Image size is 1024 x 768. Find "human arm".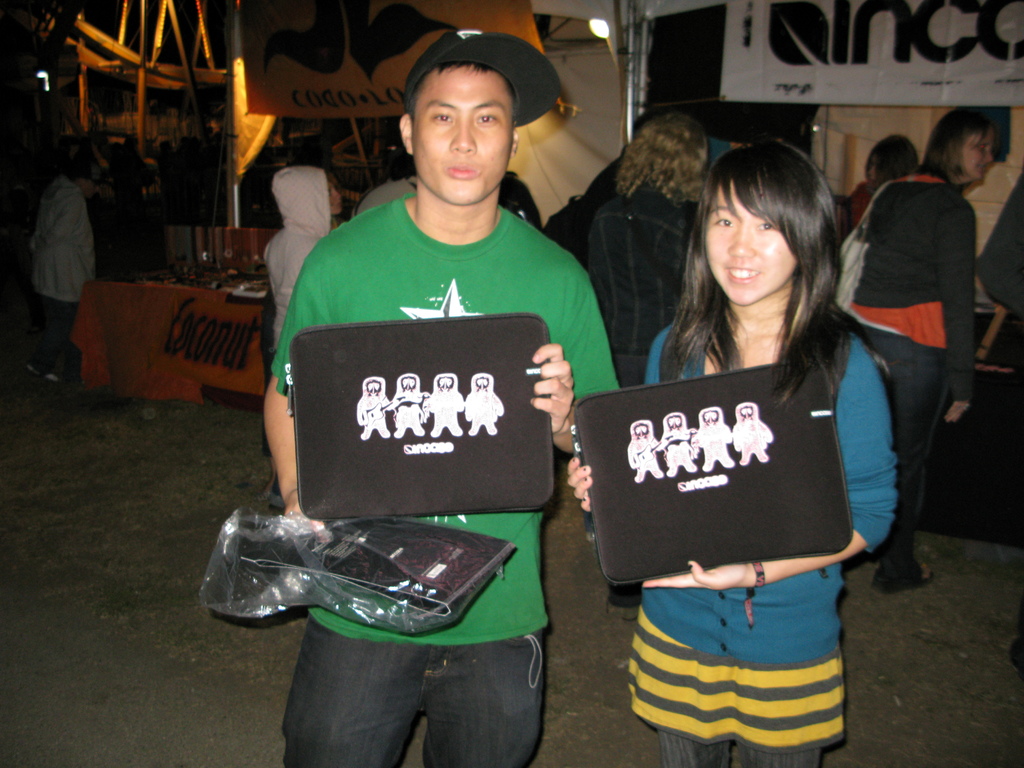
{"left": 935, "top": 212, "right": 977, "bottom": 421}.
